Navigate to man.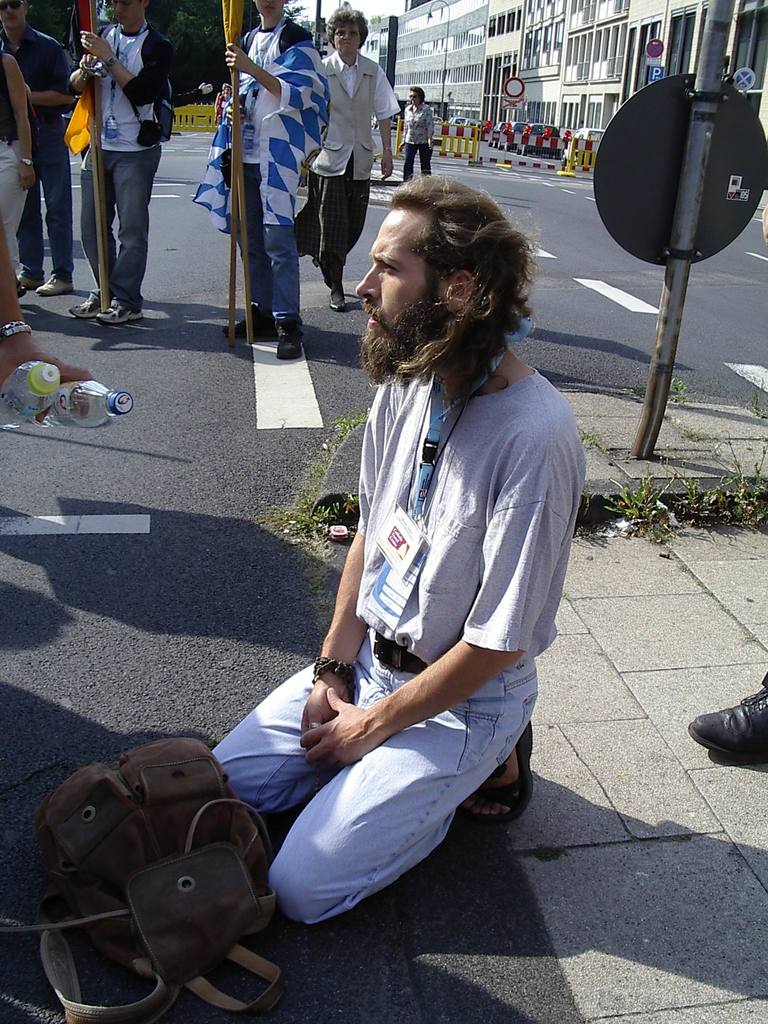
Navigation target: pyautogui.locateOnScreen(193, 0, 331, 367).
